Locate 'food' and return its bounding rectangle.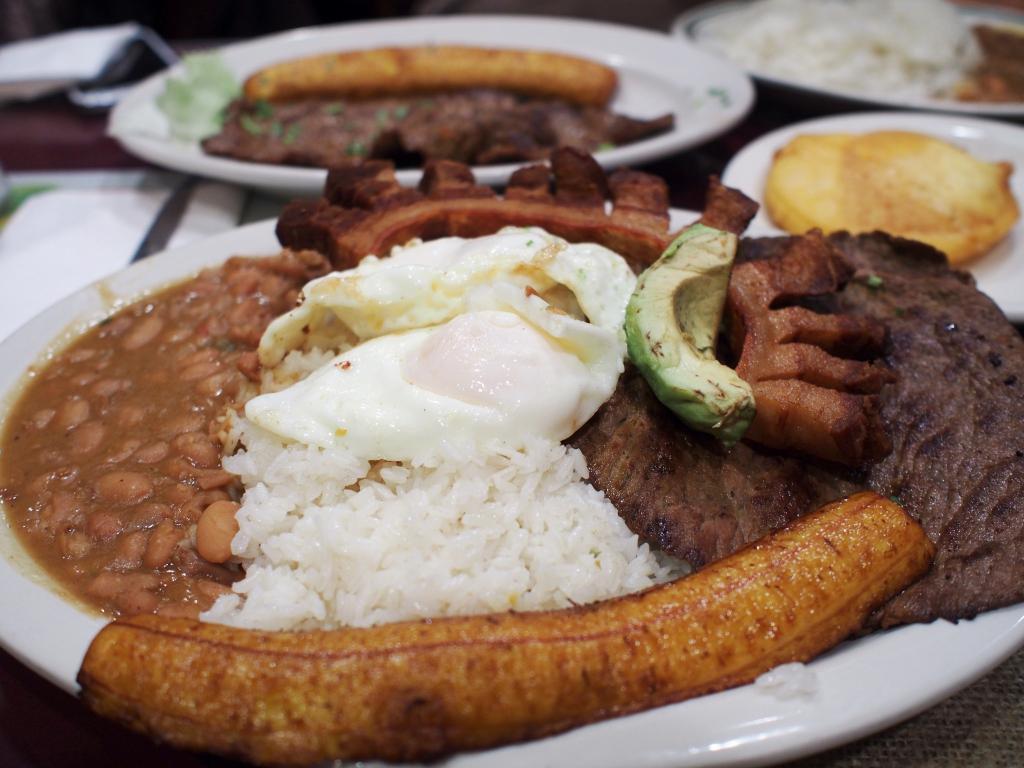
221,227,636,486.
